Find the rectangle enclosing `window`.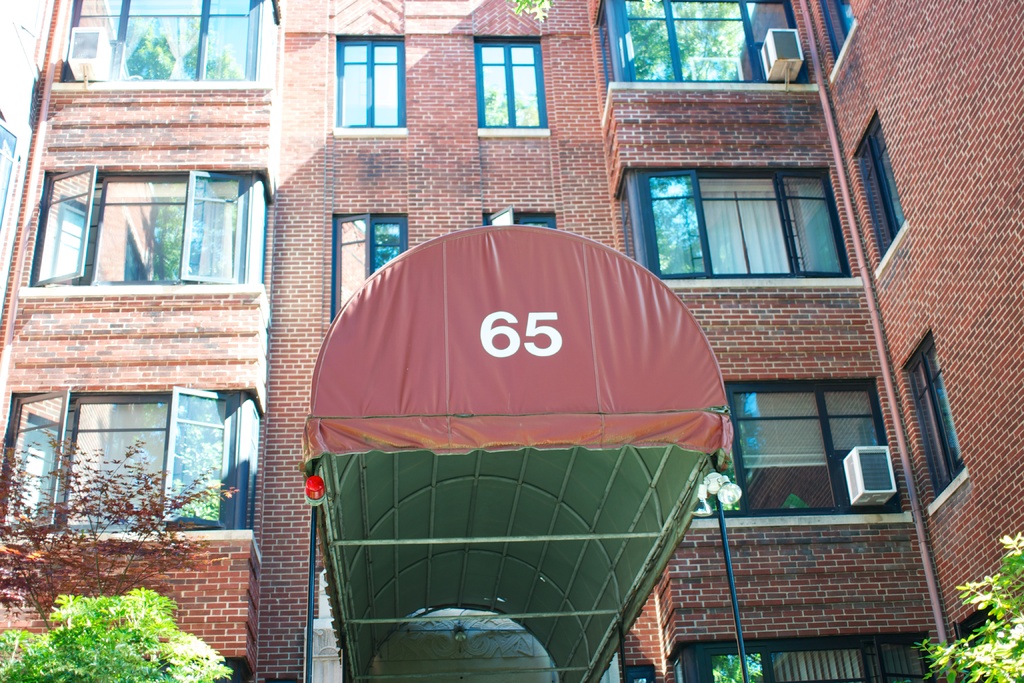
bbox=[488, 206, 554, 231].
